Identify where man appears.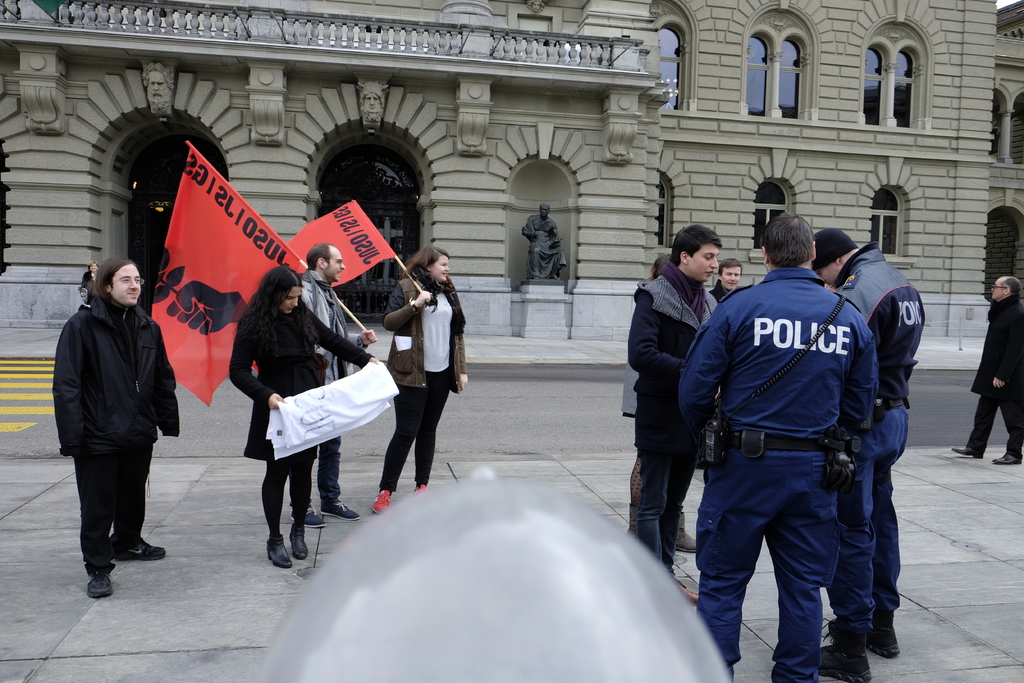
Appears at crop(614, 222, 730, 600).
